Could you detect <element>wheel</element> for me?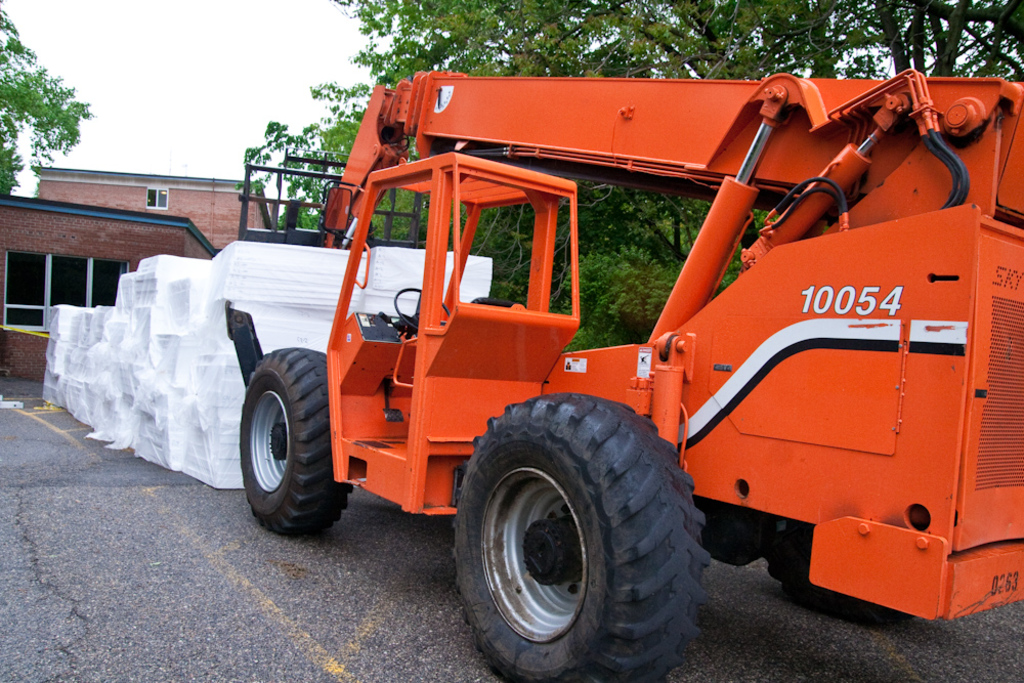
Detection result: (454, 393, 706, 682).
